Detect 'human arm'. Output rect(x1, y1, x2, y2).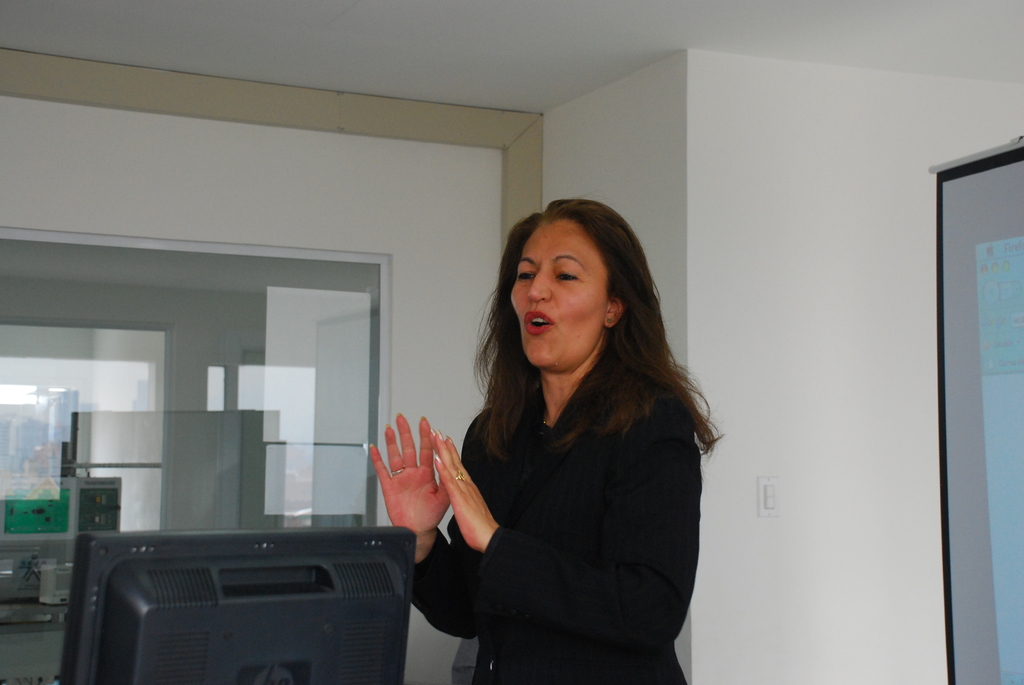
rect(438, 387, 712, 656).
